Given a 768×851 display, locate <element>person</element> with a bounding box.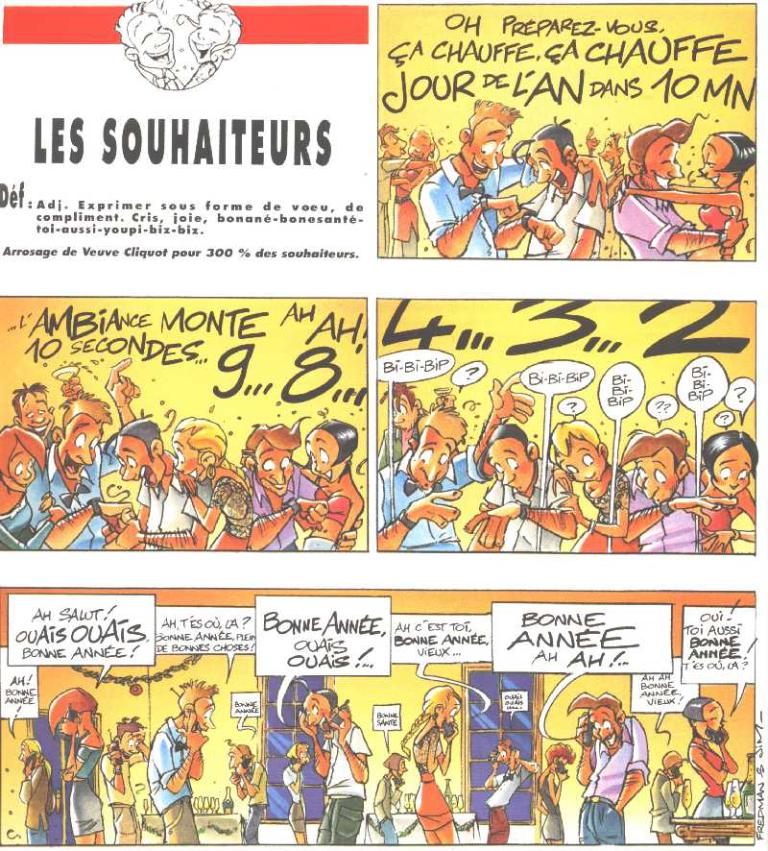
Located: 10/381/60/433.
